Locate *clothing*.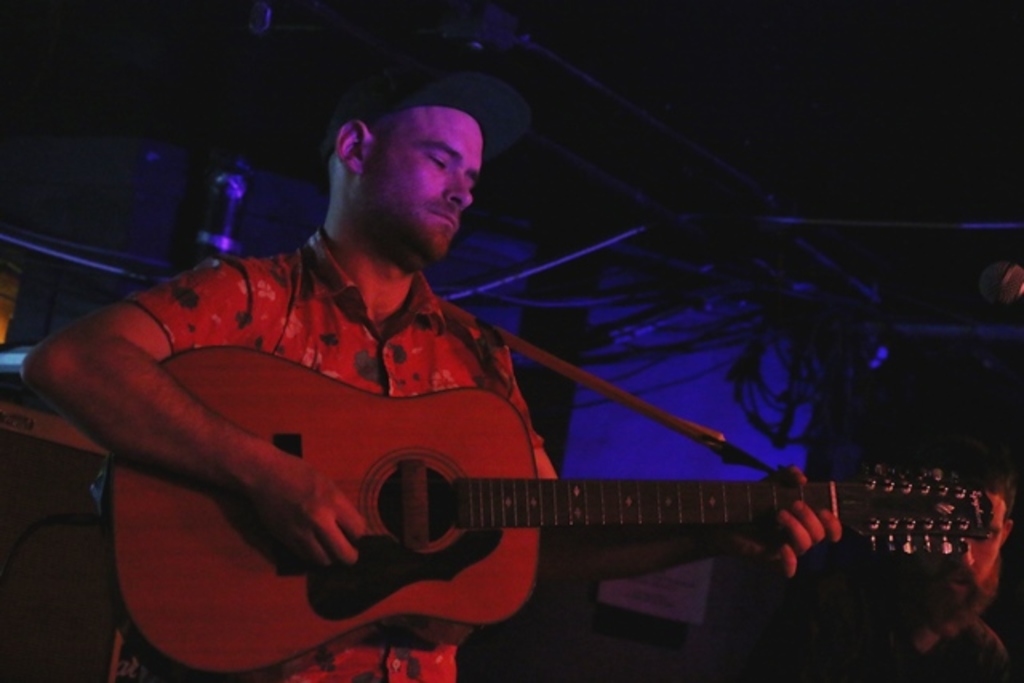
Bounding box: 123:222:550:681.
